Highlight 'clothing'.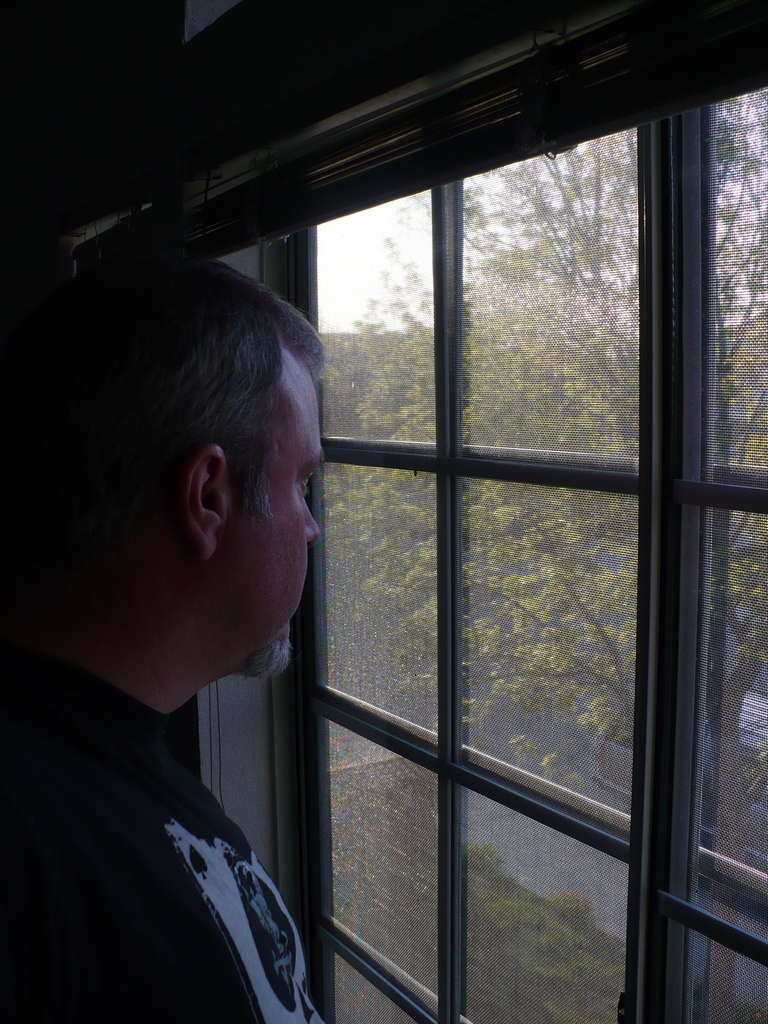
Highlighted region: left=36, top=588, right=330, bottom=1021.
